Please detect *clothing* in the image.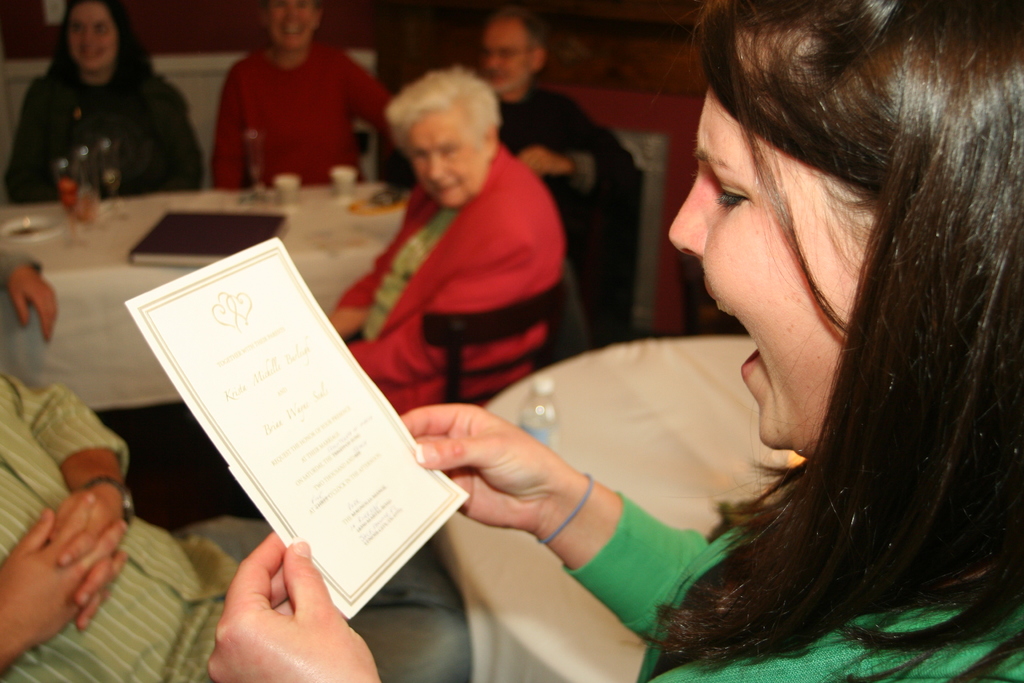
(10, 16, 198, 206).
